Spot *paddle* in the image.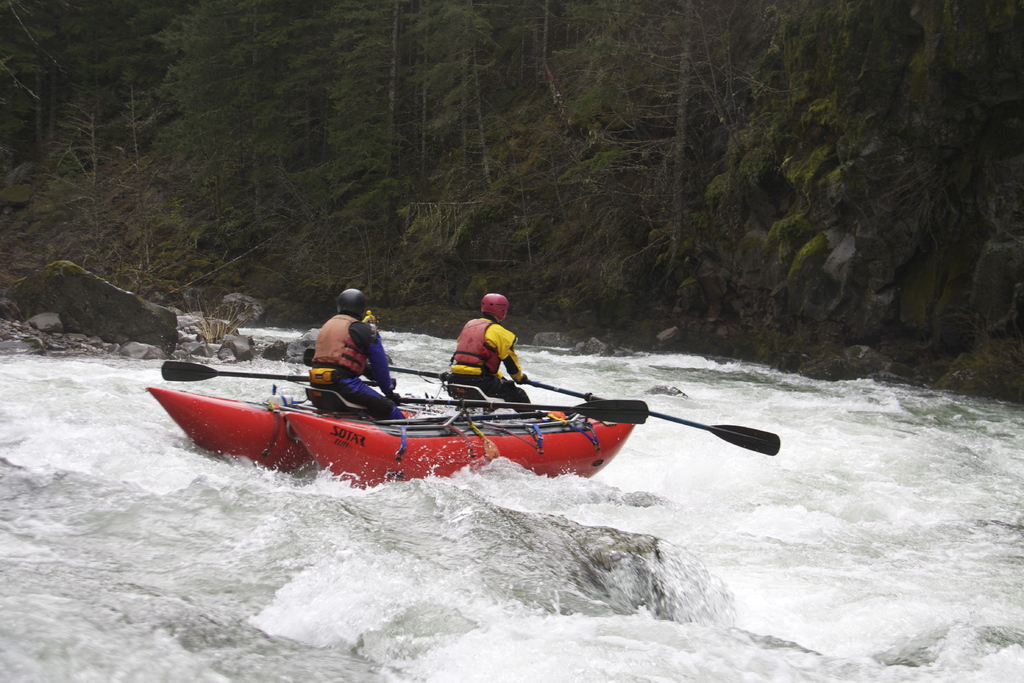
*paddle* found at 392/357/504/386.
